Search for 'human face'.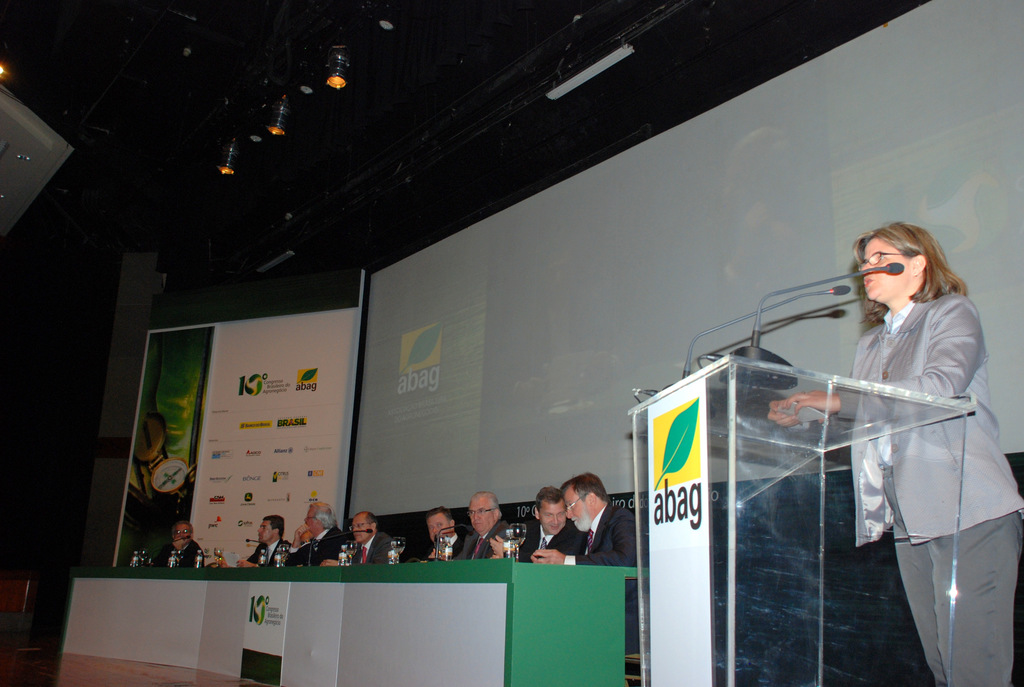
Found at 174/525/190/543.
